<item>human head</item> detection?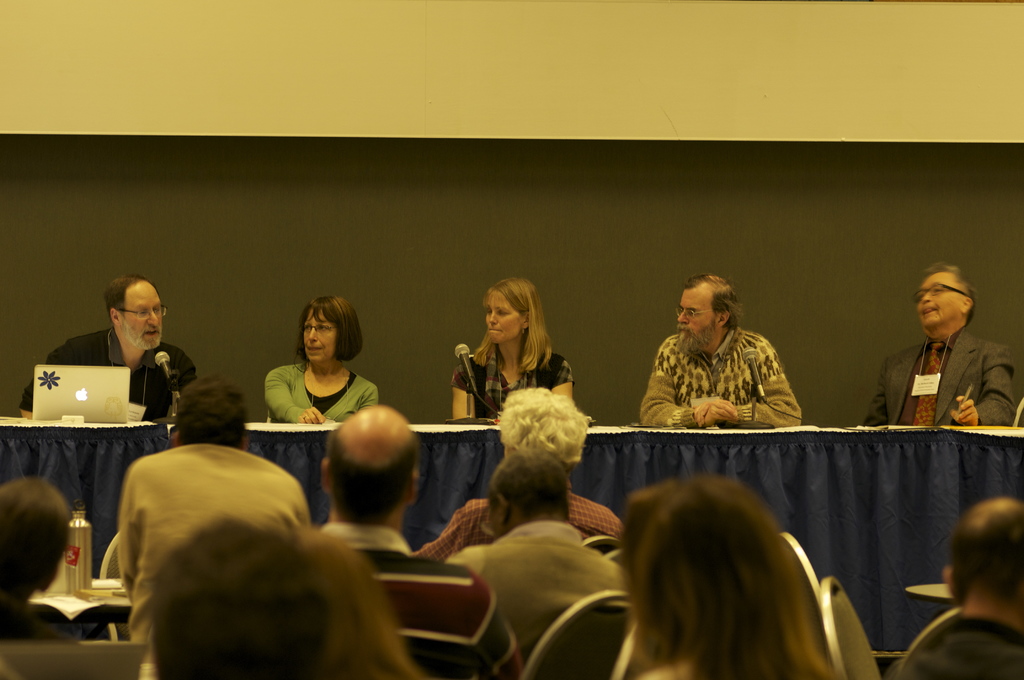
(left=675, top=271, right=740, bottom=355)
